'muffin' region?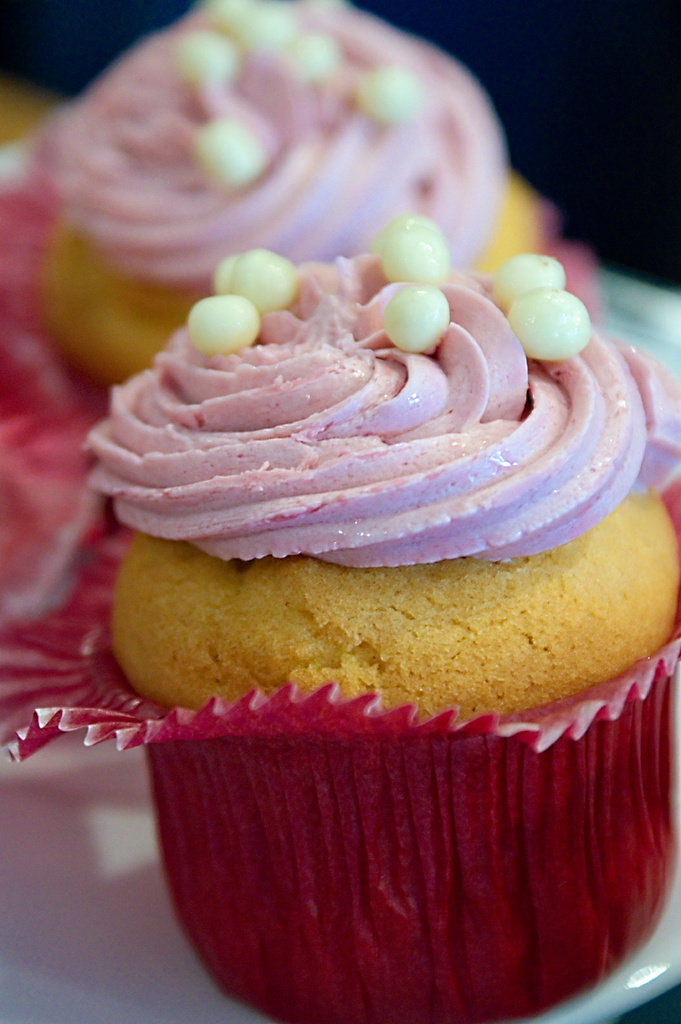
16 0 602 387
